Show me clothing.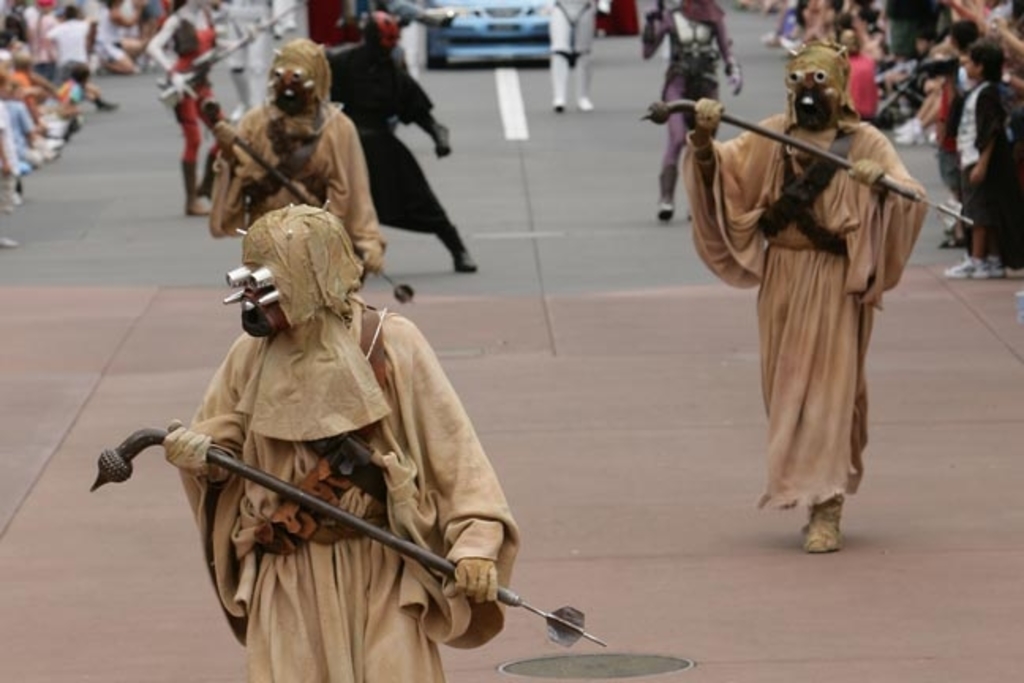
clothing is here: 224,0,289,114.
